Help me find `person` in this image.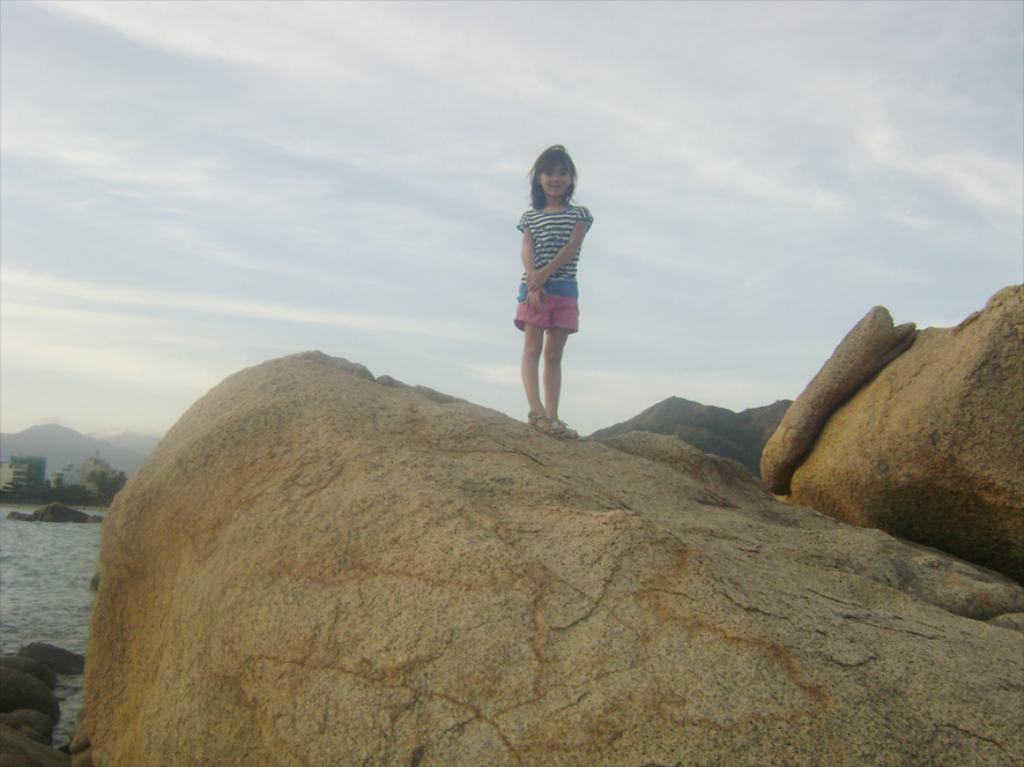
Found it: Rect(511, 140, 594, 438).
